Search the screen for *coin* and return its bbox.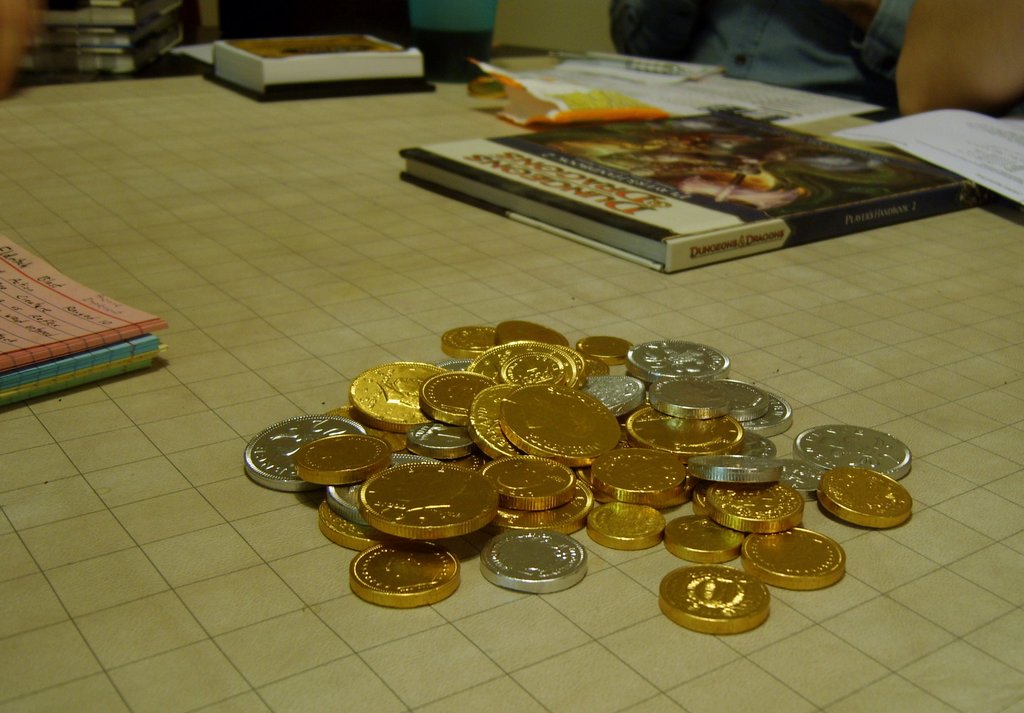
Found: [left=491, top=472, right=587, bottom=536].
